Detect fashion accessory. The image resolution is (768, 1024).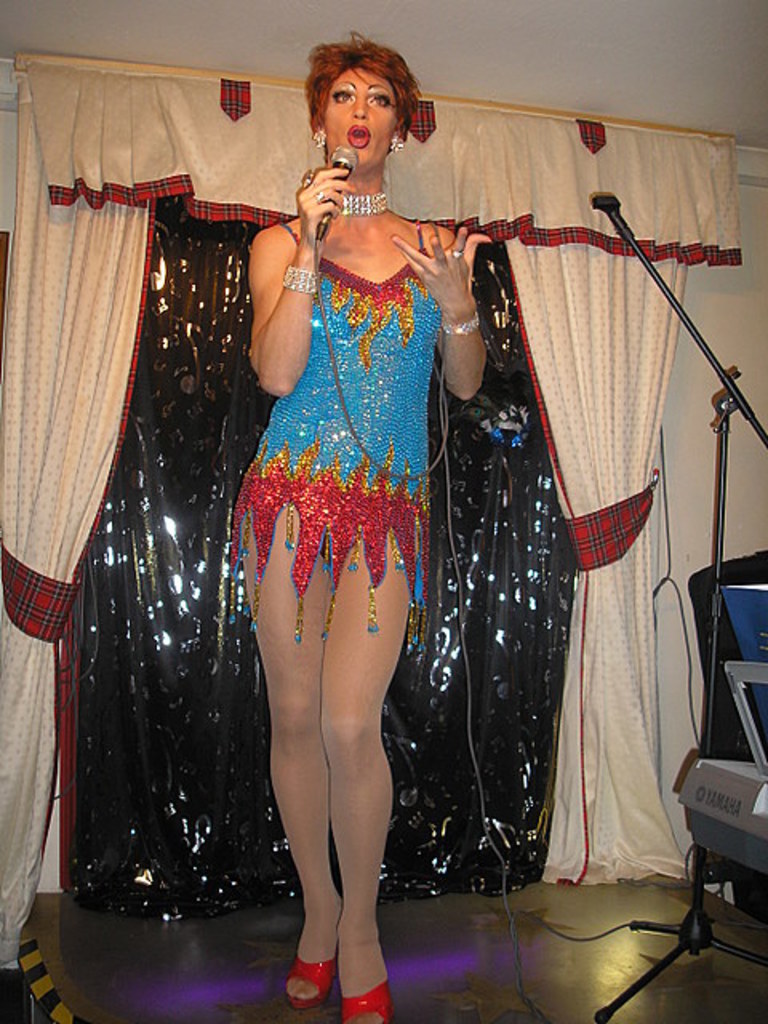
(left=450, top=243, right=466, bottom=259).
